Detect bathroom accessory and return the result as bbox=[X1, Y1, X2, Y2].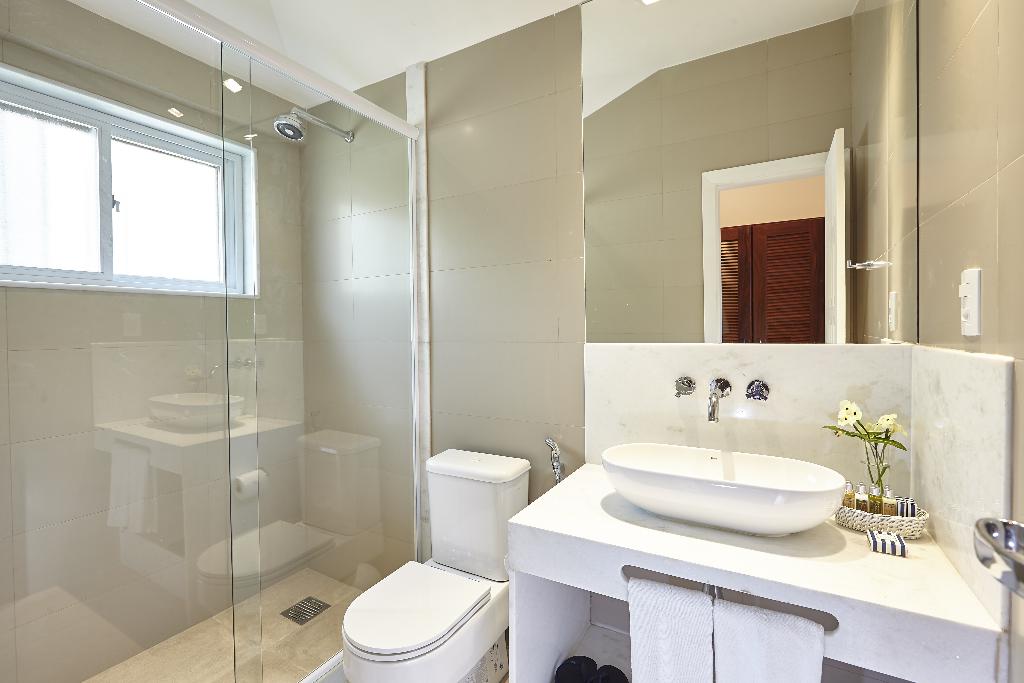
bbox=[970, 515, 1023, 602].
